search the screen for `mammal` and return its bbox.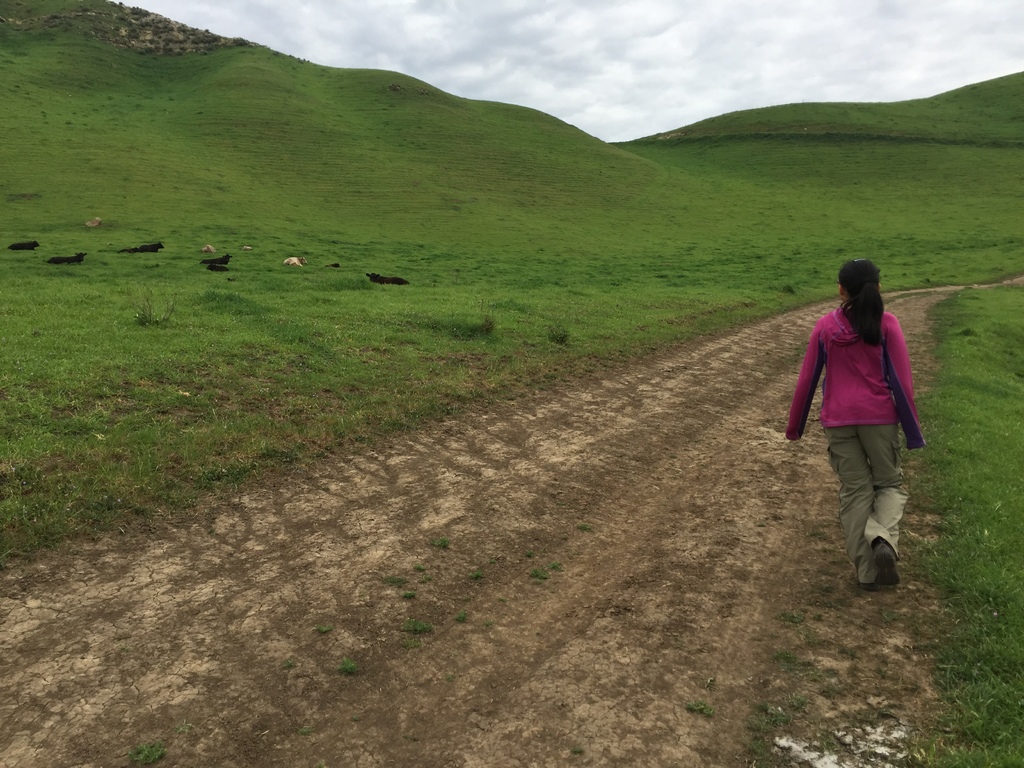
Found: {"left": 12, "top": 237, "right": 40, "bottom": 250}.
